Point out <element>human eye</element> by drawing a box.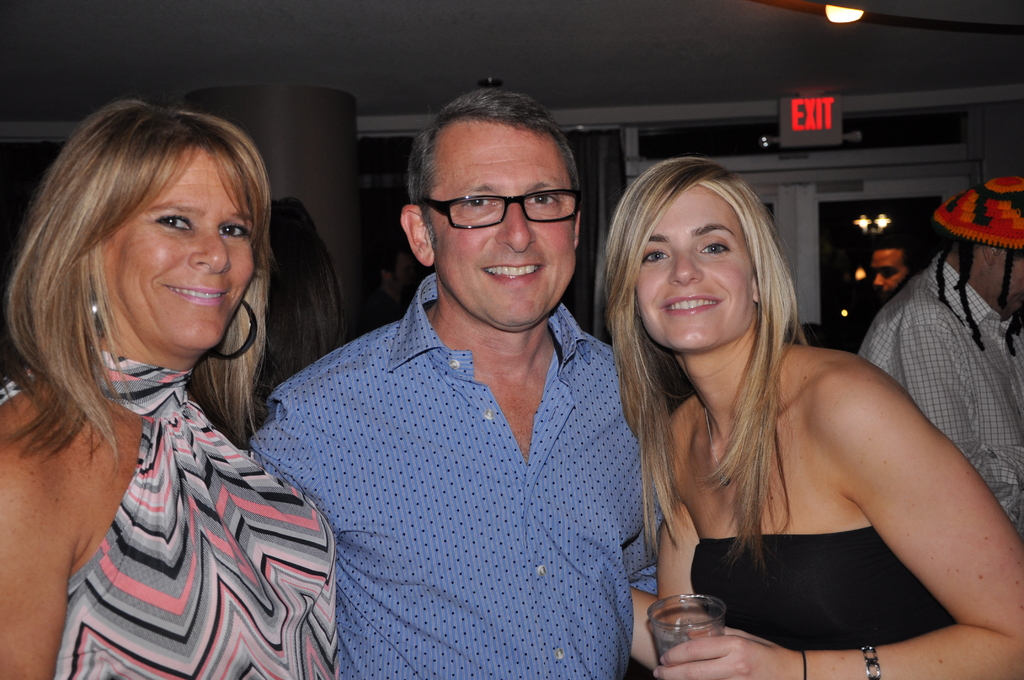
pyautogui.locateOnScreen(696, 236, 730, 259).
